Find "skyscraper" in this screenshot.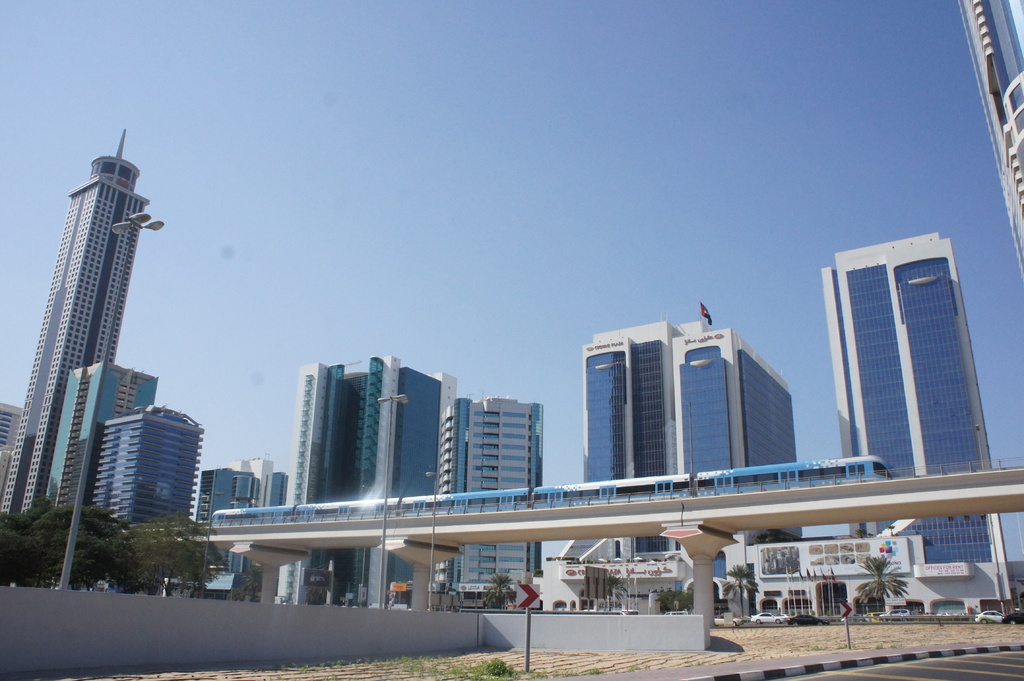
The bounding box for "skyscraper" is 267, 468, 287, 510.
